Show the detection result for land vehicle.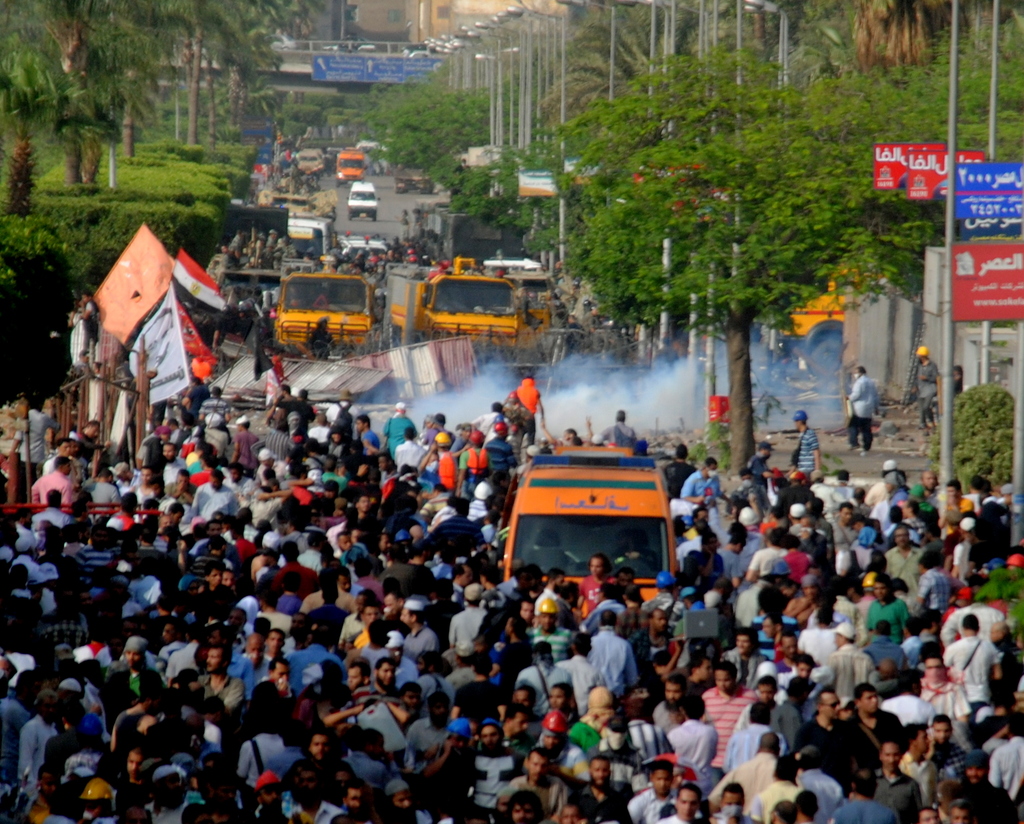
{"left": 486, "top": 435, "right": 707, "bottom": 608}.
